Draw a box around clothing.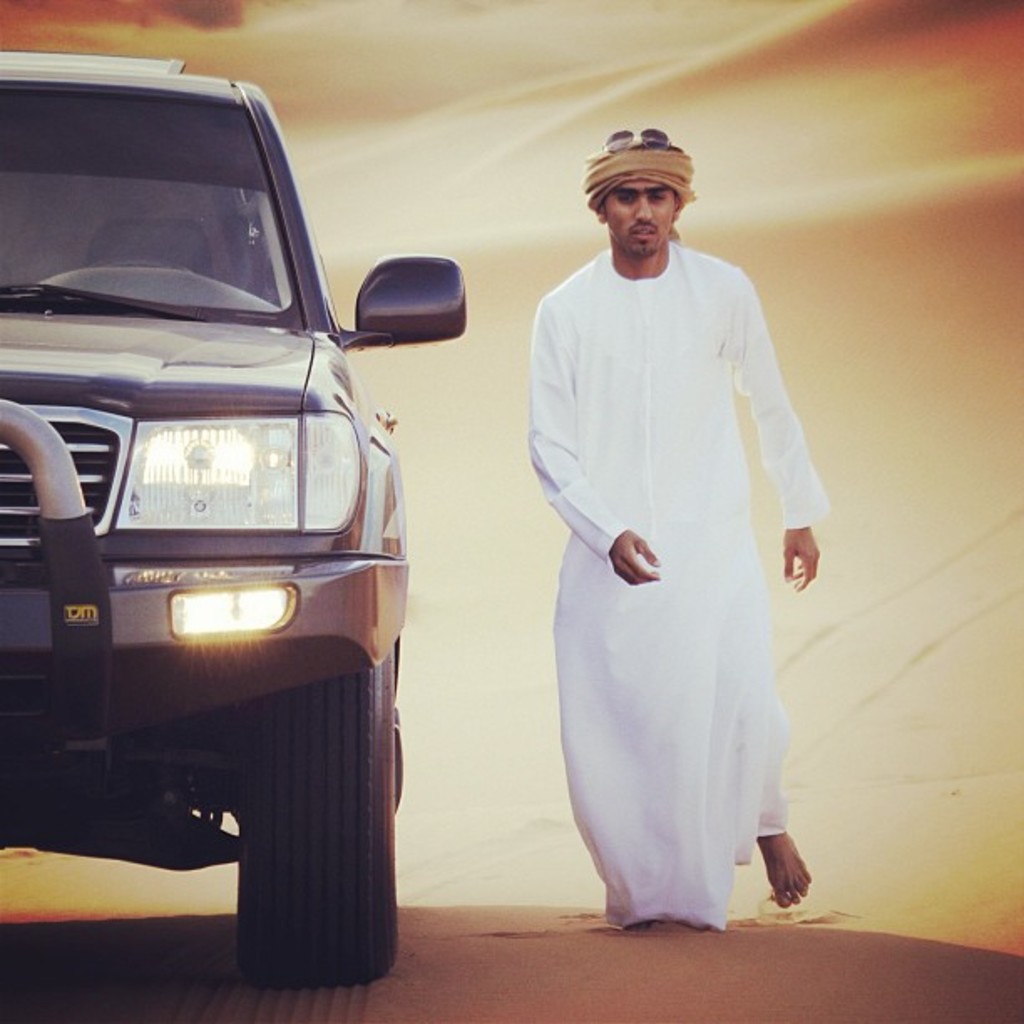
l=515, t=167, r=830, b=920.
